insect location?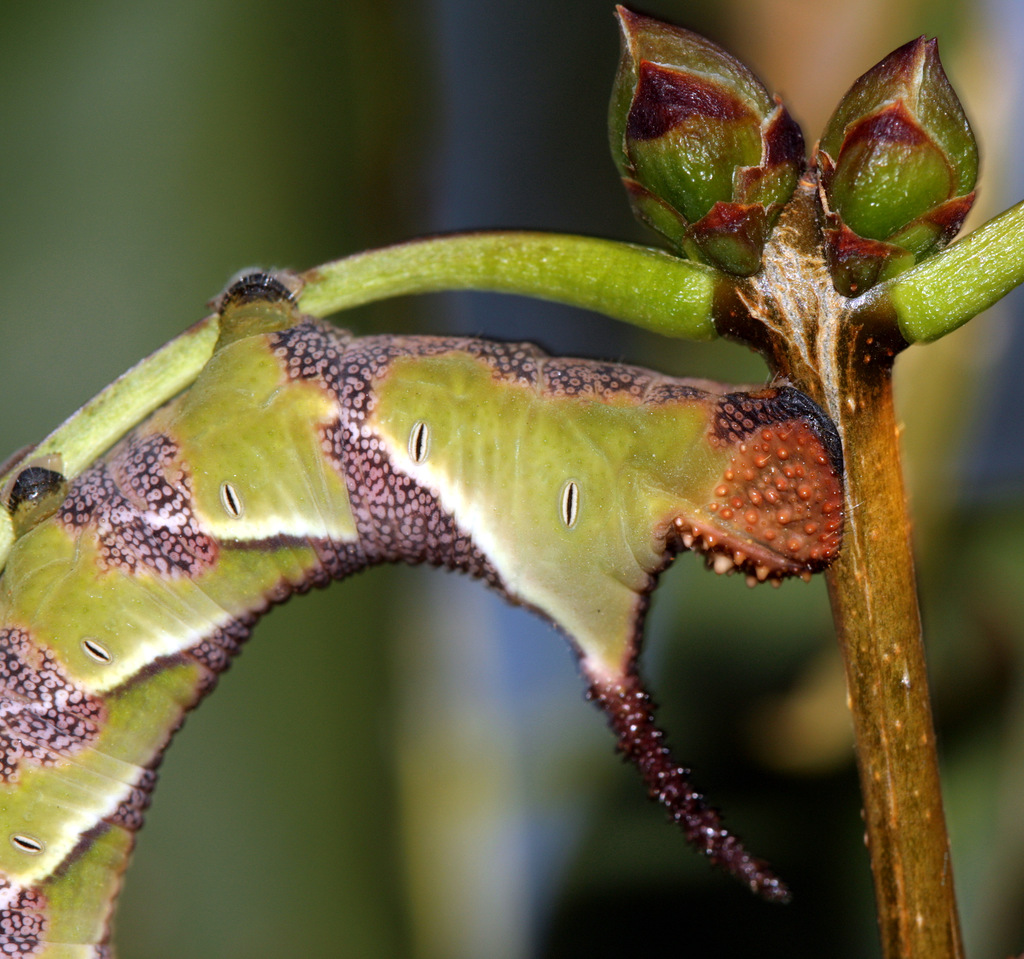
0/269/849/958
